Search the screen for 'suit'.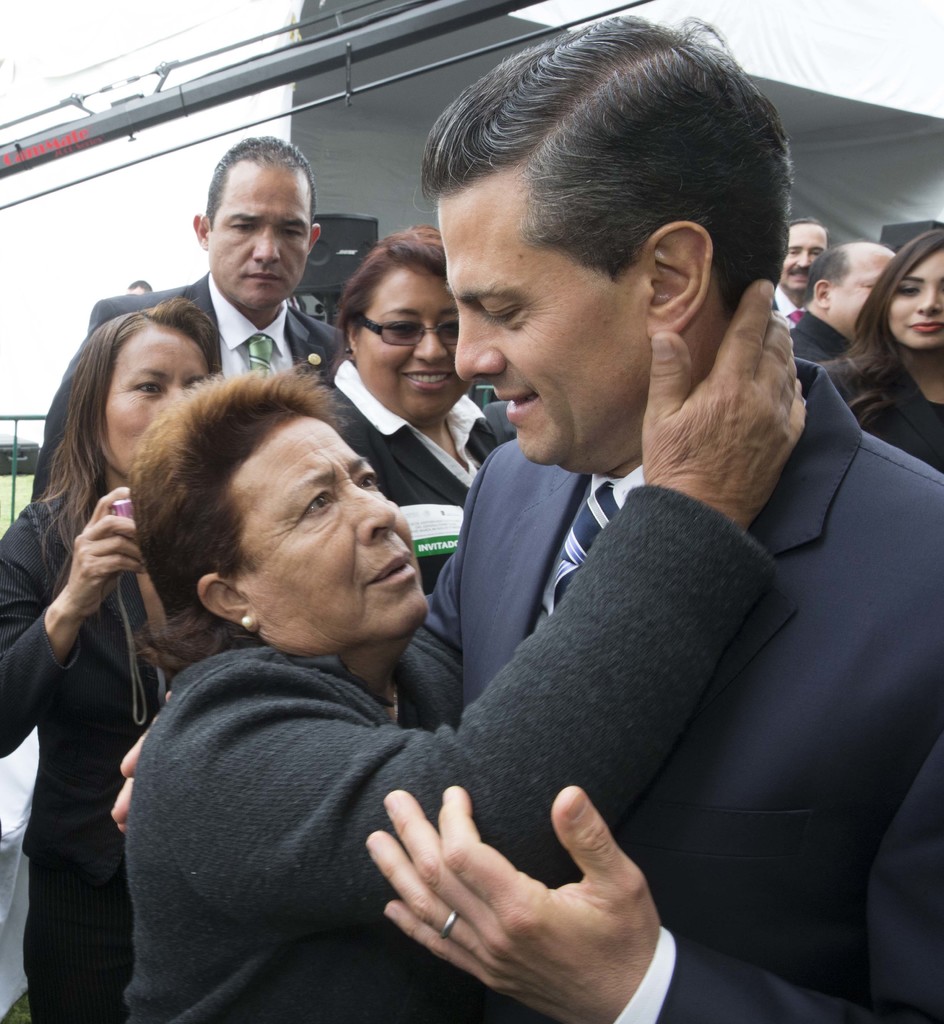
Found at [22,271,344,513].
